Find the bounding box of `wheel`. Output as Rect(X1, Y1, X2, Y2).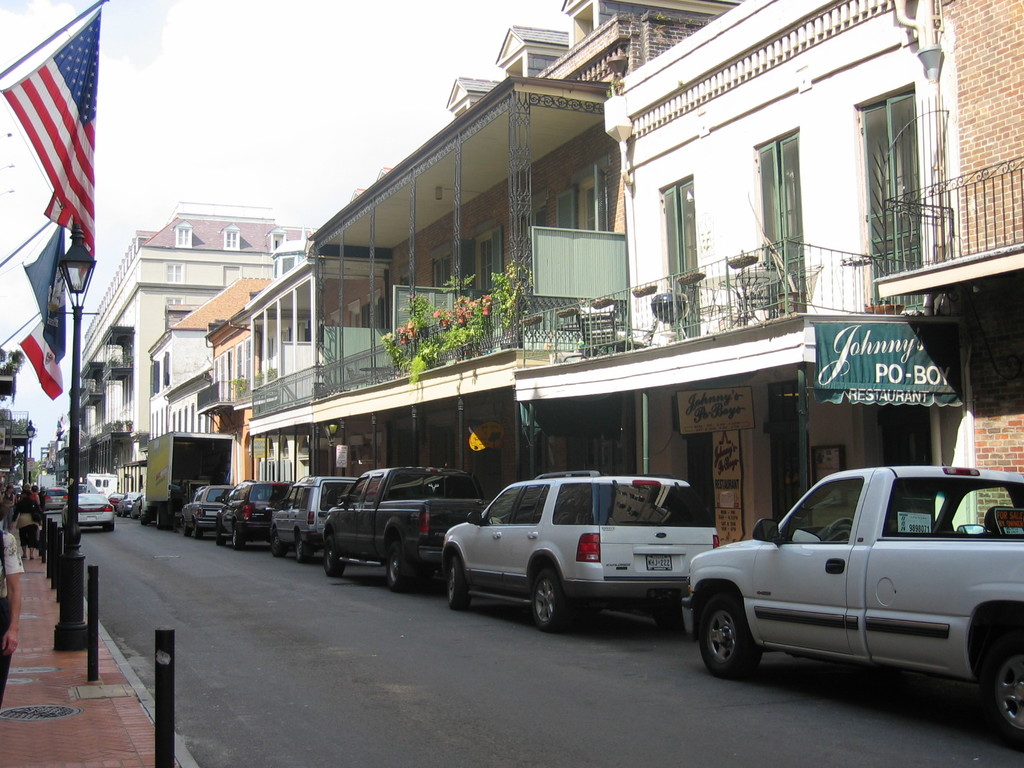
Rect(296, 534, 309, 562).
